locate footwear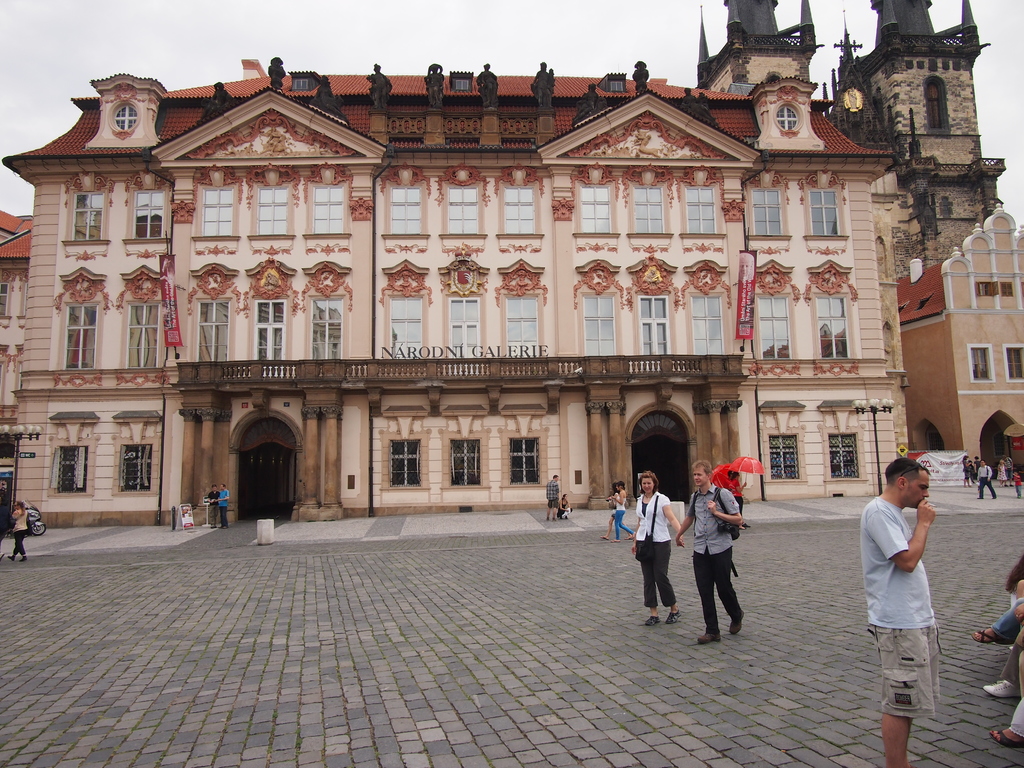
<box>625,536,634,543</box>
